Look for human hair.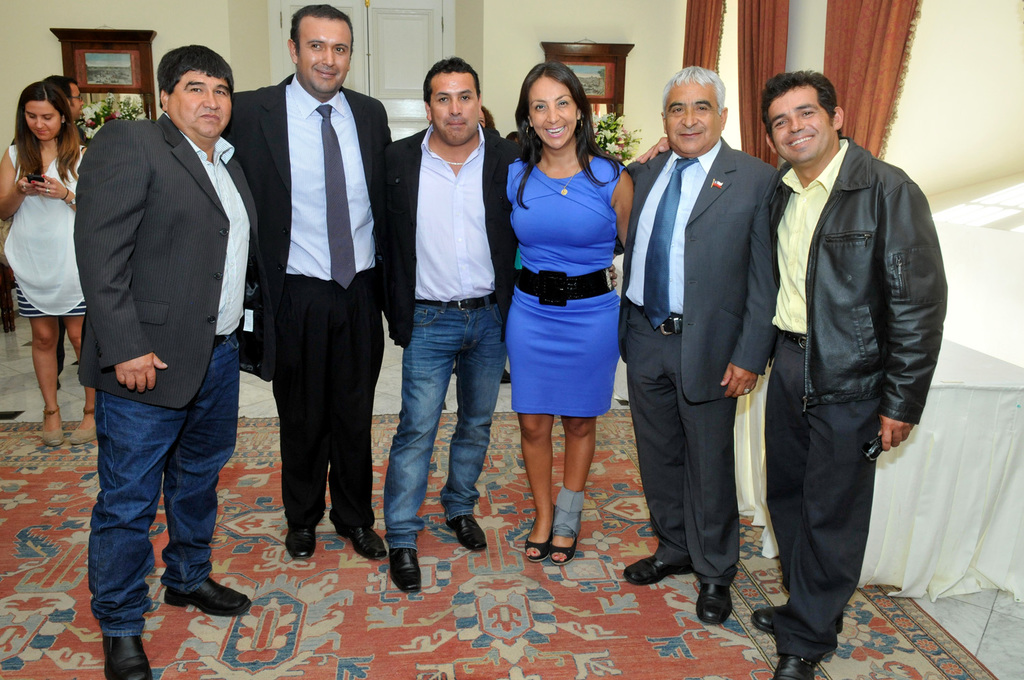
Found: 292/3/354/57.
